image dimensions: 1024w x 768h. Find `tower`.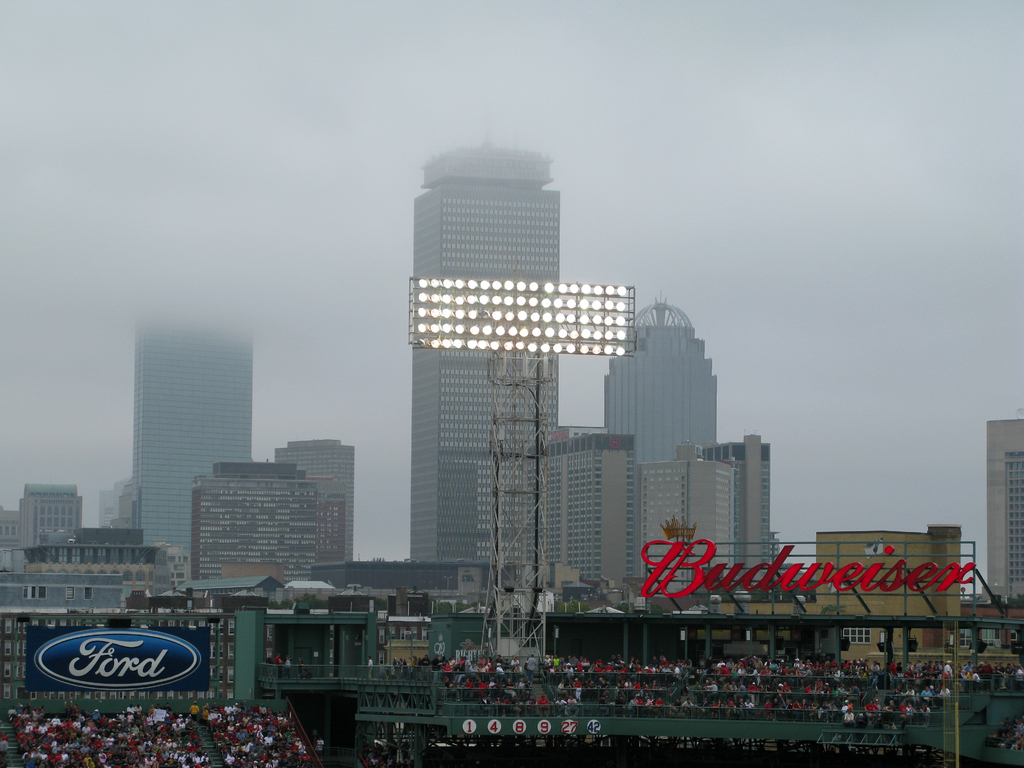
<region>372, 123, 644, 554</region>.
